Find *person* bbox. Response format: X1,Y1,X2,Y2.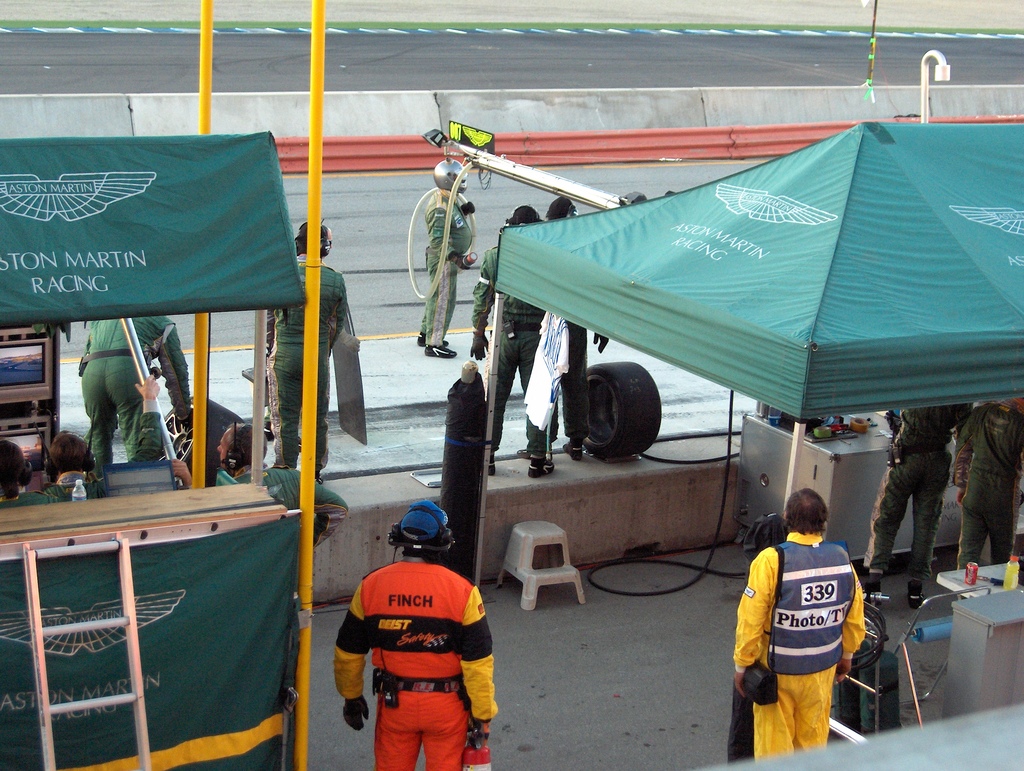
333,496,500,770.
